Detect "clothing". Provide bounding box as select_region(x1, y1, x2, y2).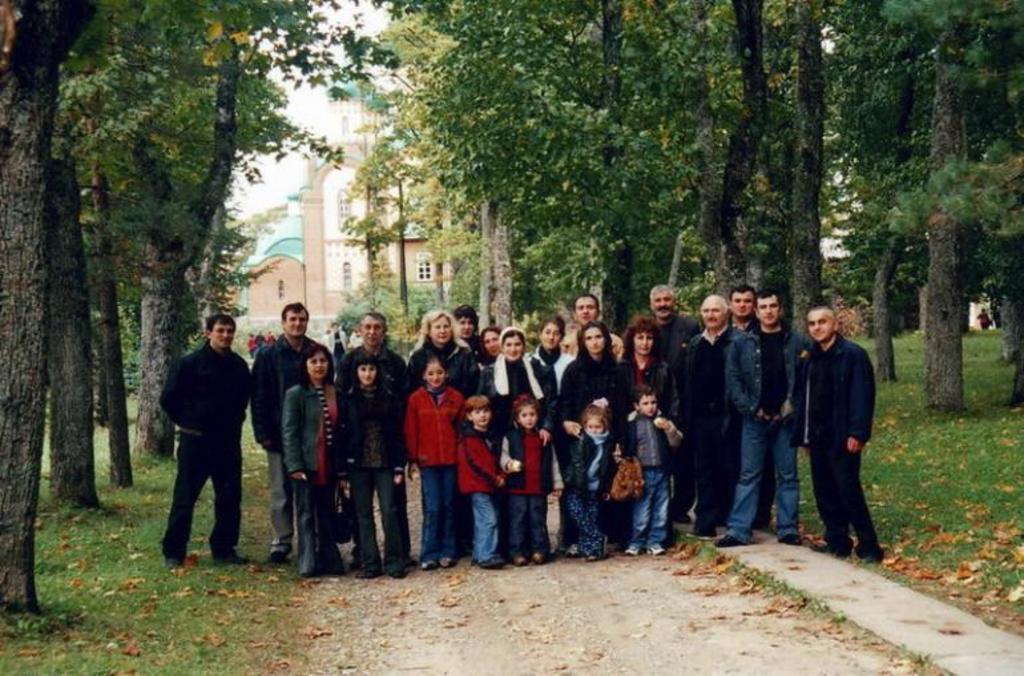
select_region(457, 431, 504, 566).
